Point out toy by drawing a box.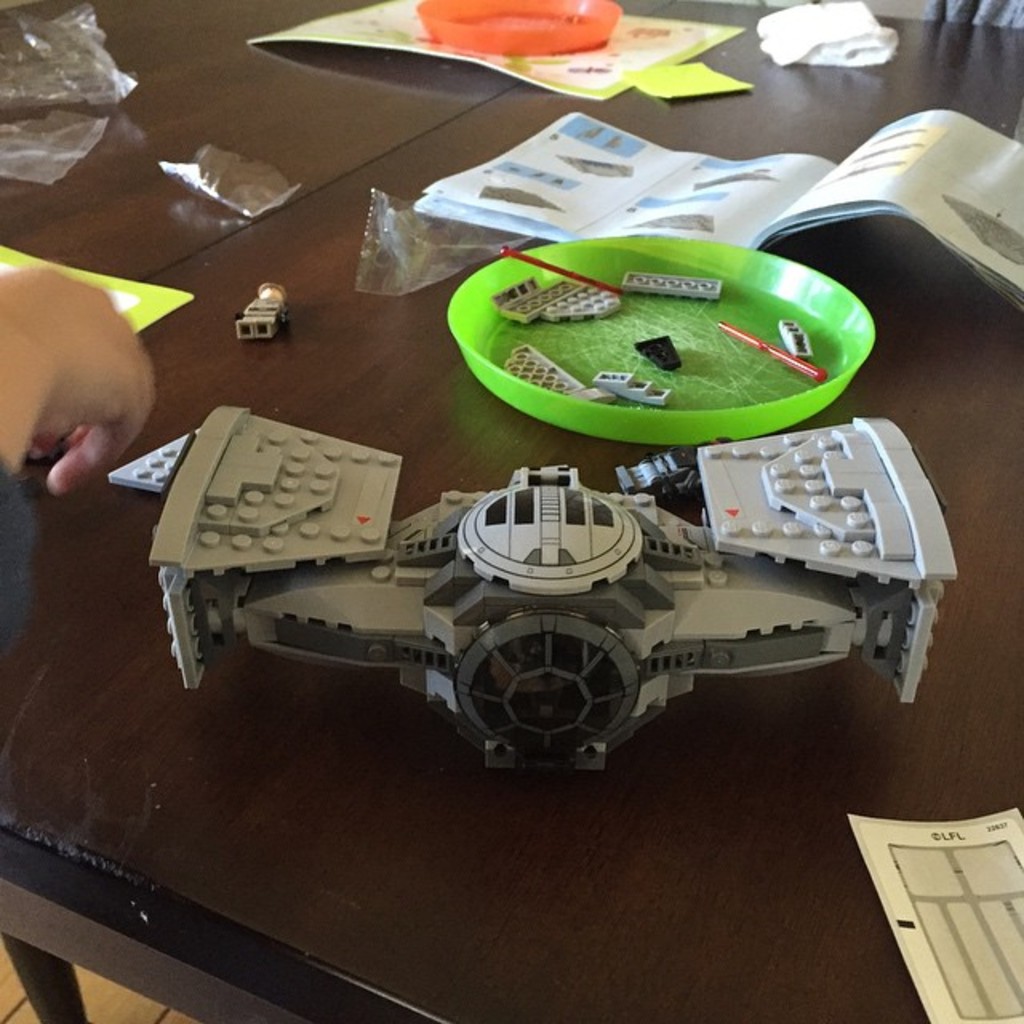
select_region(232, 280, 285, 346).
